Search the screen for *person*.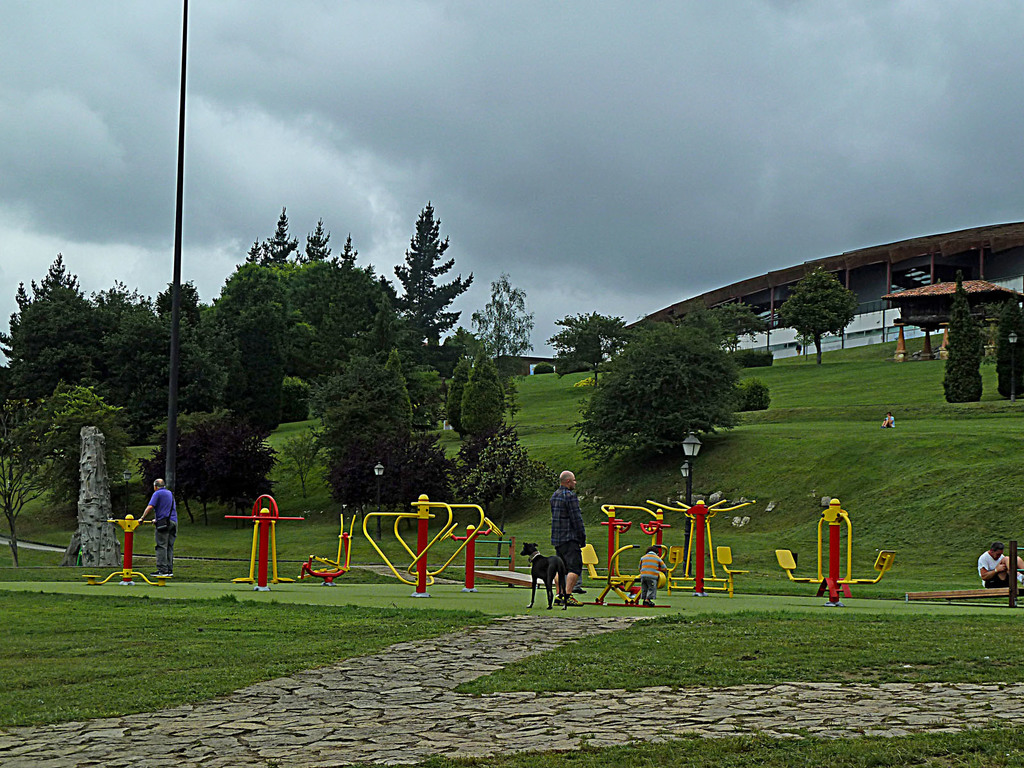
Found at BBox(636, 540, 666, 601).
